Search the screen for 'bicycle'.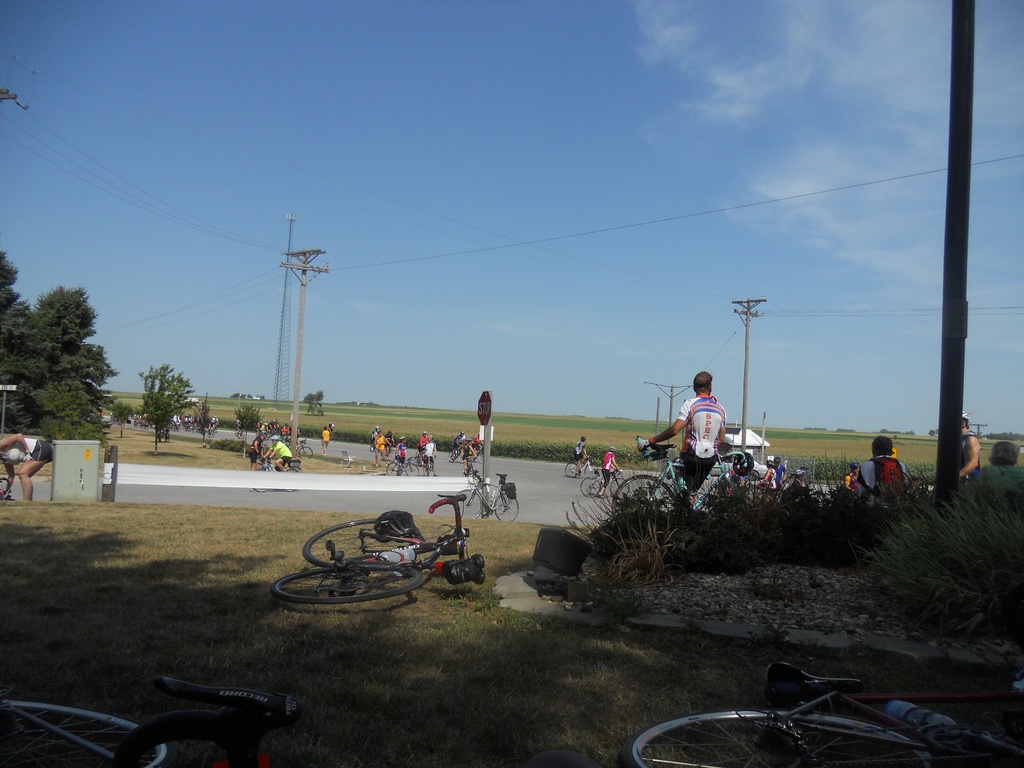
Found at [left=455, top=468, right=520, bottom=522].
